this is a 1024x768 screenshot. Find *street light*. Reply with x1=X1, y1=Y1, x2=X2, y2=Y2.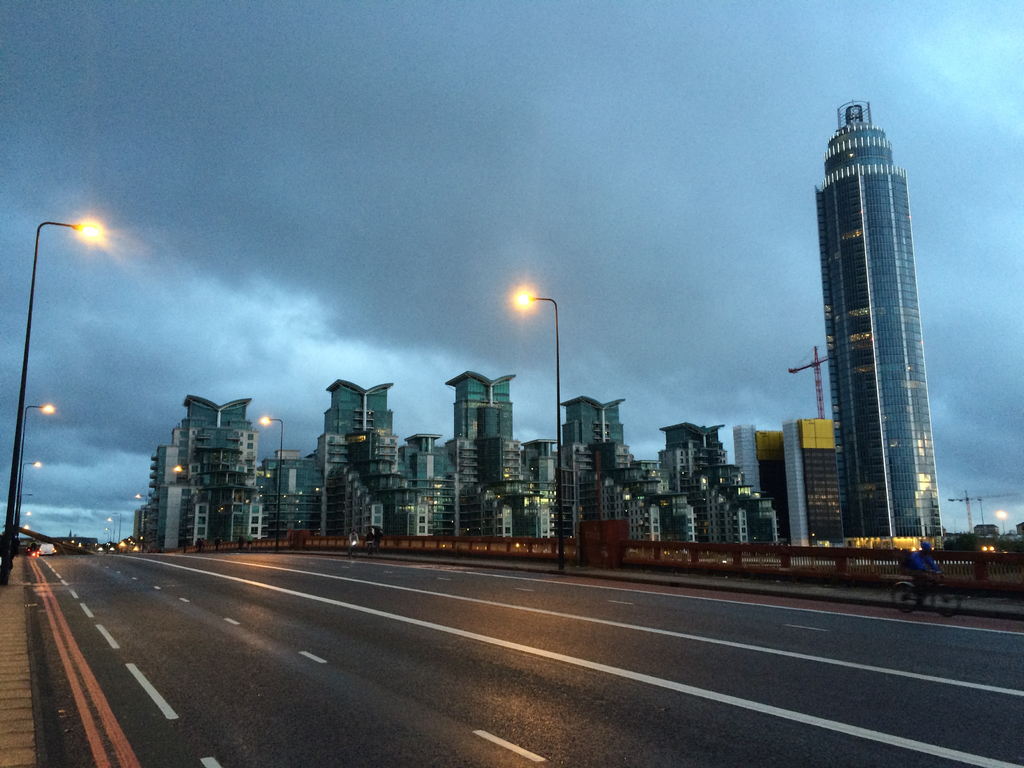
x1=104, y1=516, x2=115, y2=547.
